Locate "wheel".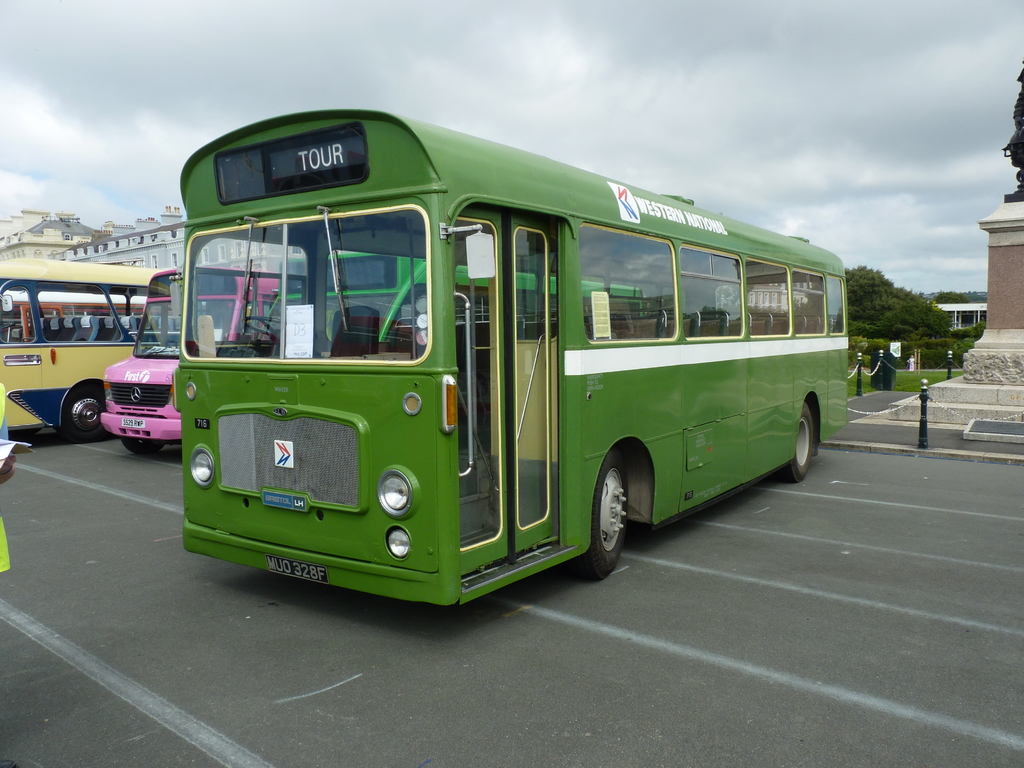
Bounding box: bbox=(62, 385, 113, 440).
